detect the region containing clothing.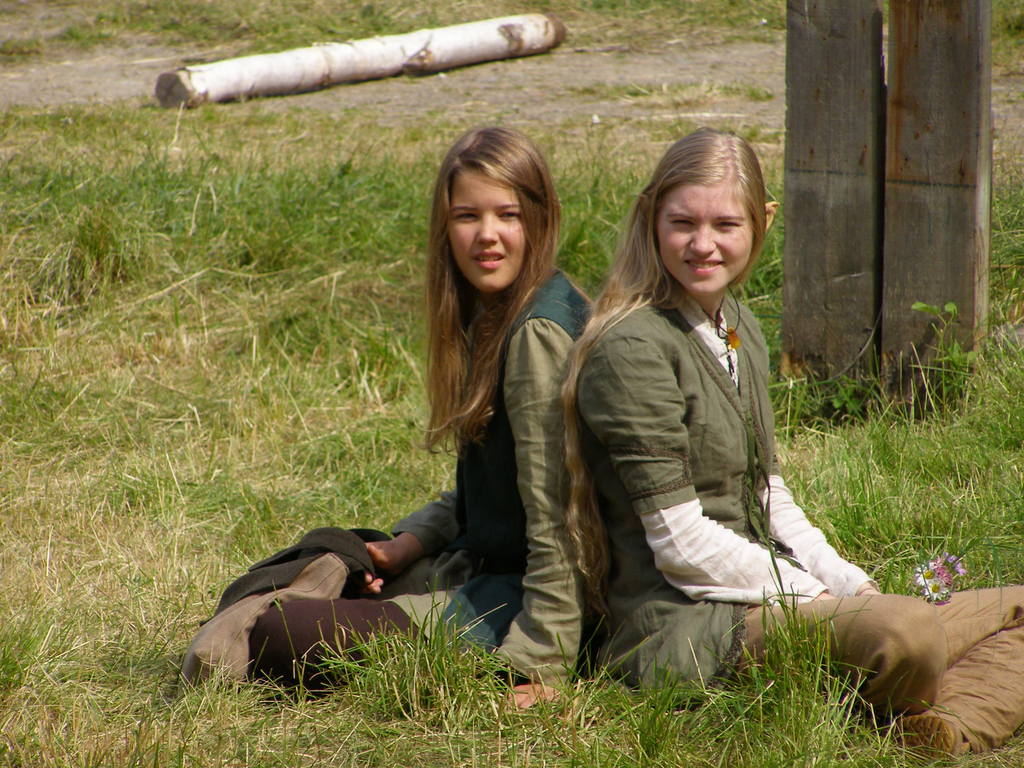
bbox=(572, 286, 782, 709).
